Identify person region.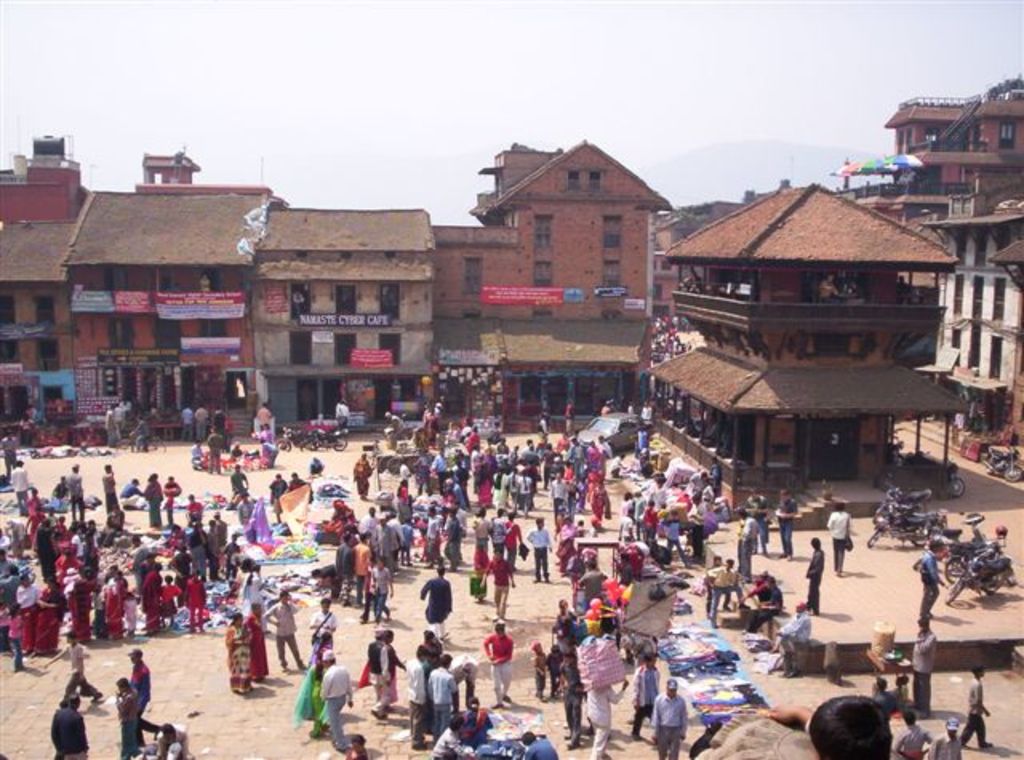
Region: select_region(381, 522, 392, 557).
